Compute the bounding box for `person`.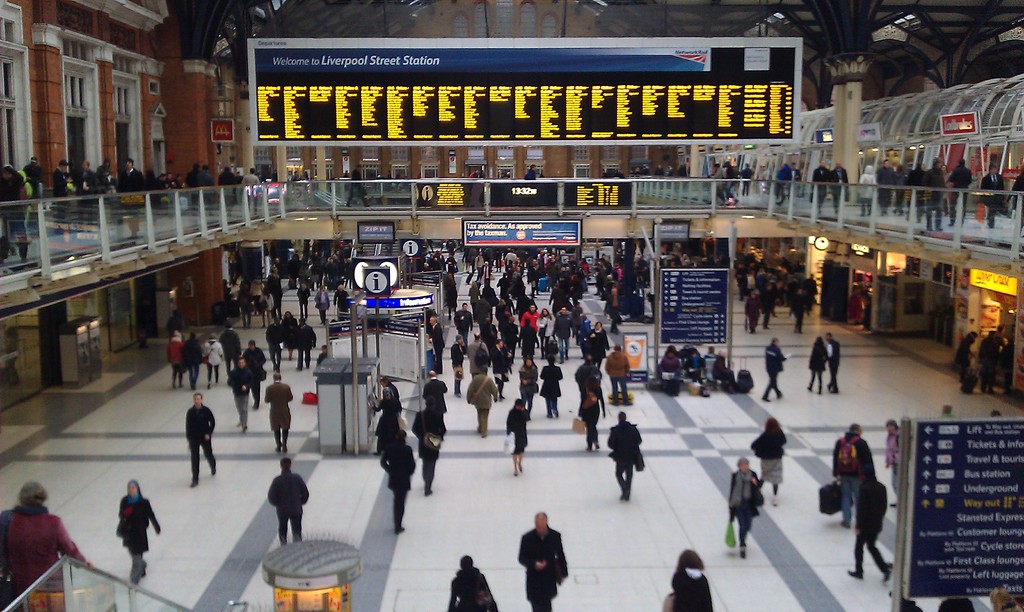
pyautogui.locateOnScreen(900, 168, 913, 213).
